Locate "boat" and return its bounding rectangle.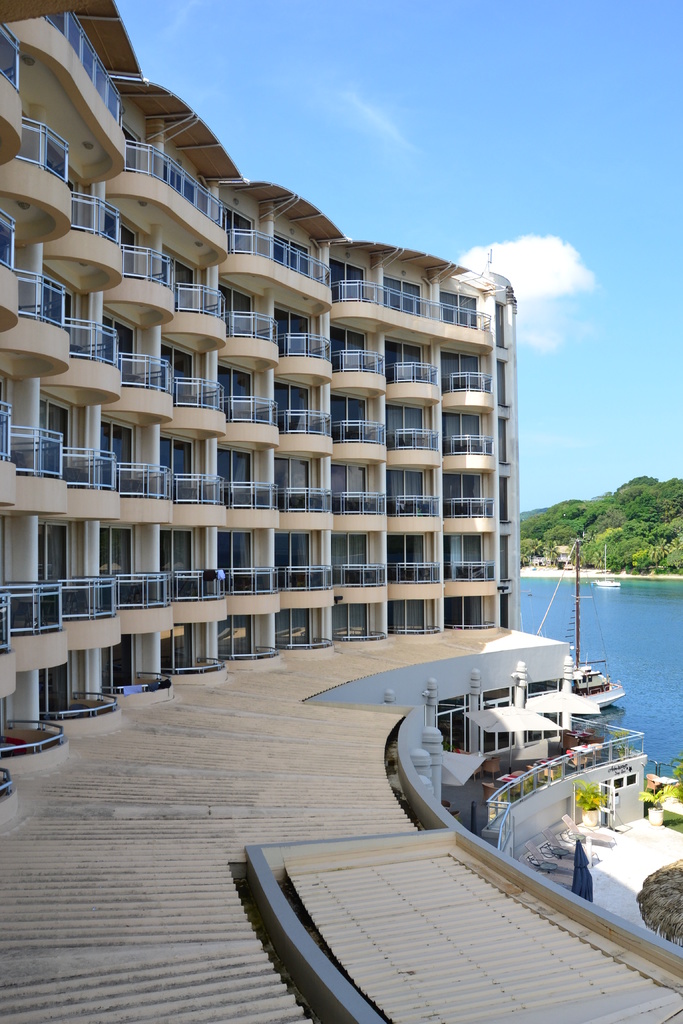
pyautogui.locateOnScreen(535, 532, 627, 708).
